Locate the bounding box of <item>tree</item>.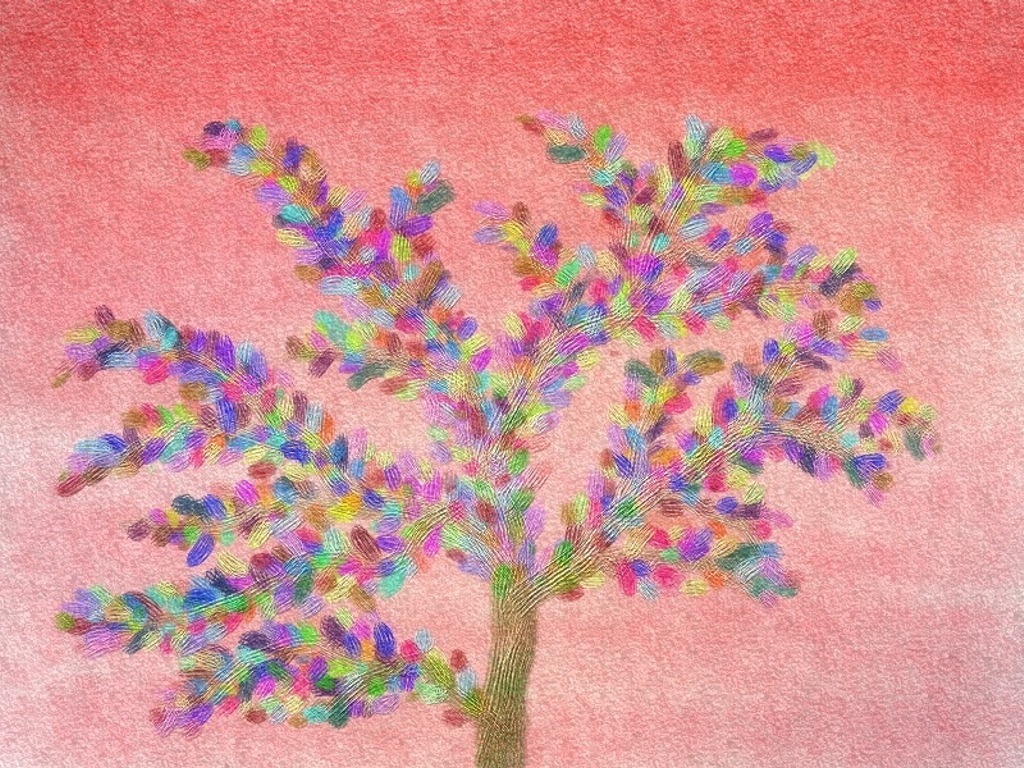
Bounding box: (x1=32, y1=95, x2=954, y2=767).
